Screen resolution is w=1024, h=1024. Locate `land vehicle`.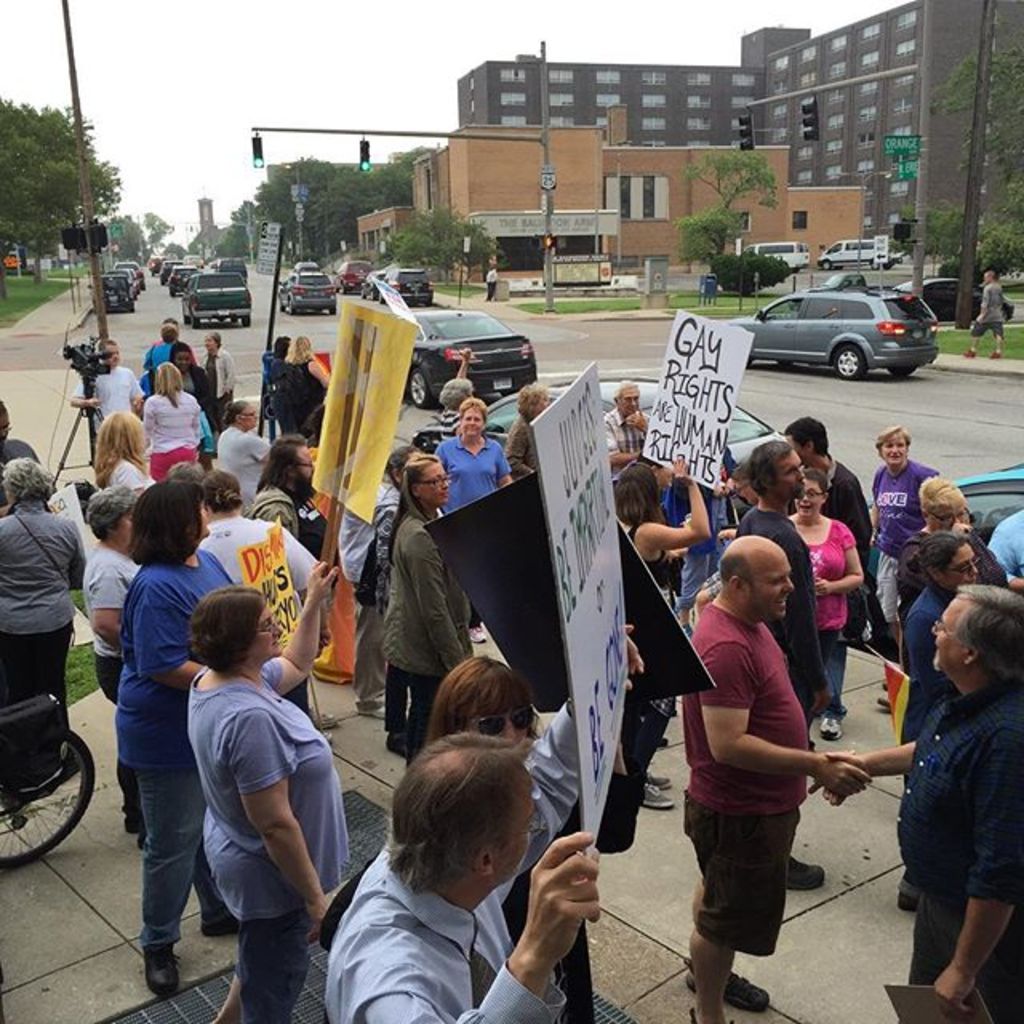
bbox=(277, 267, 338, 315).
